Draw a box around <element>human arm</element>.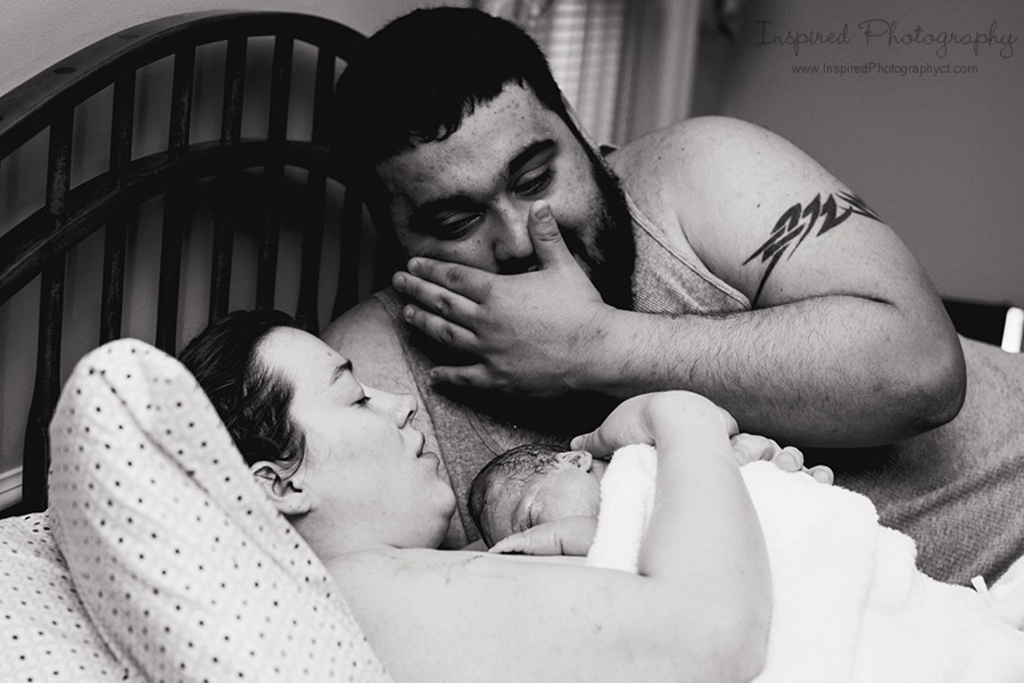
l=488, t=509, r=596, b=556.
